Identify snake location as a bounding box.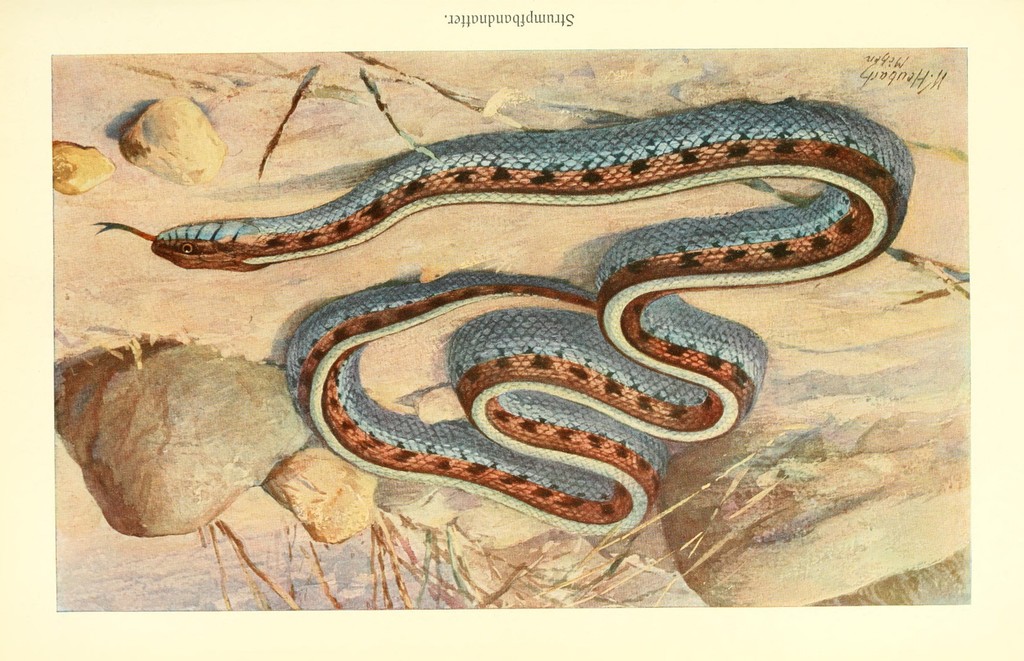
pyautogui.locateOnScreen(92, 99, 915, 536).
